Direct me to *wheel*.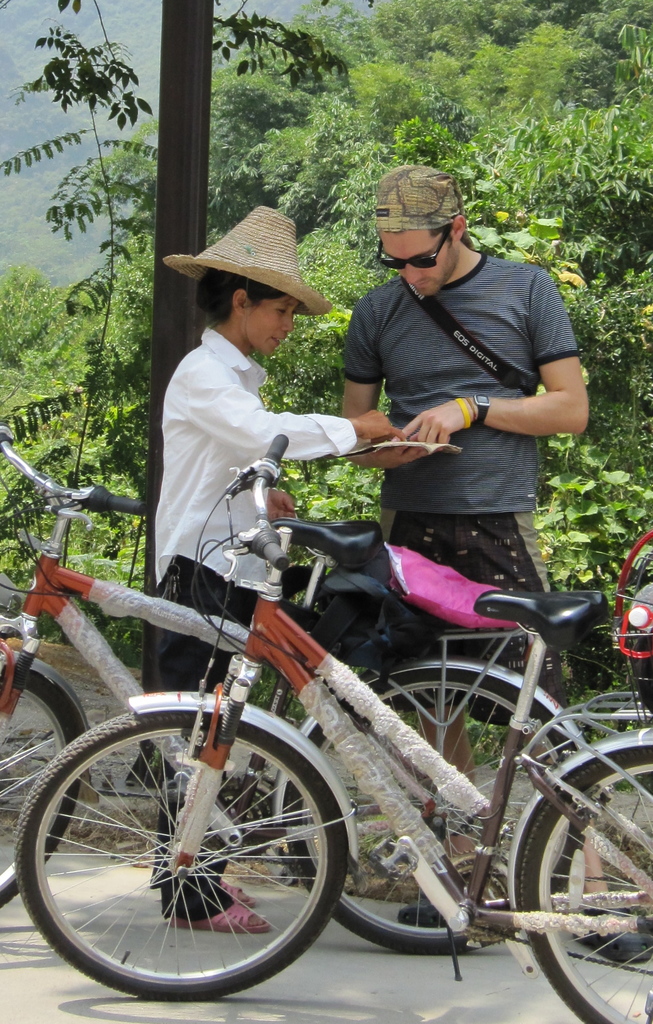
Direction: <box>506,746,652,1023</box>.
